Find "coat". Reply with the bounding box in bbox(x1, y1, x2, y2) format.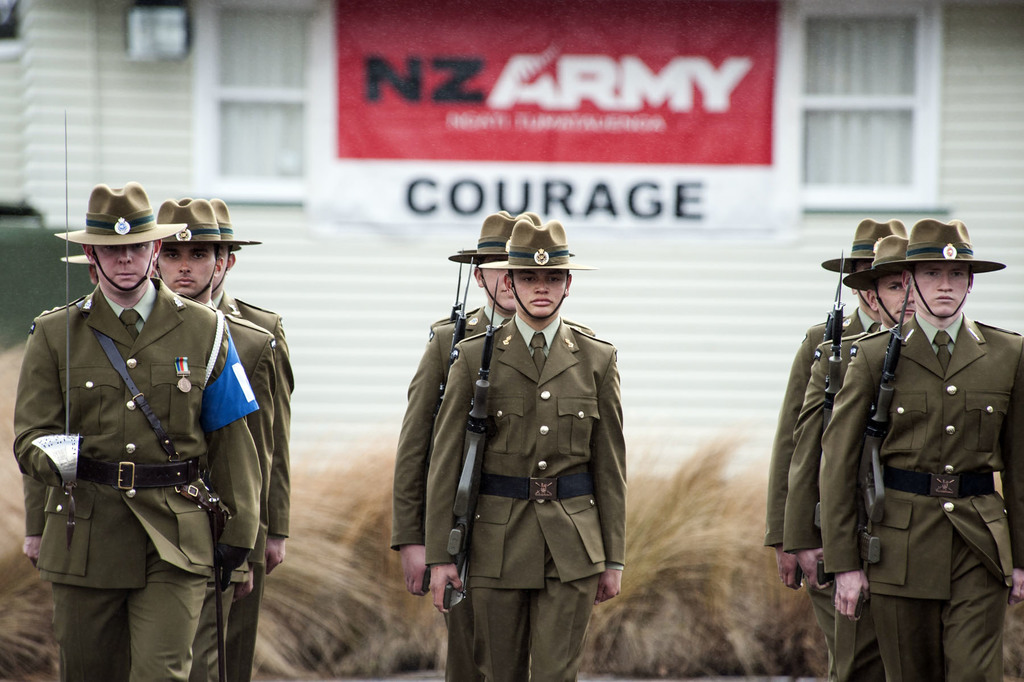
bbox(388, 312, 501, 555).
